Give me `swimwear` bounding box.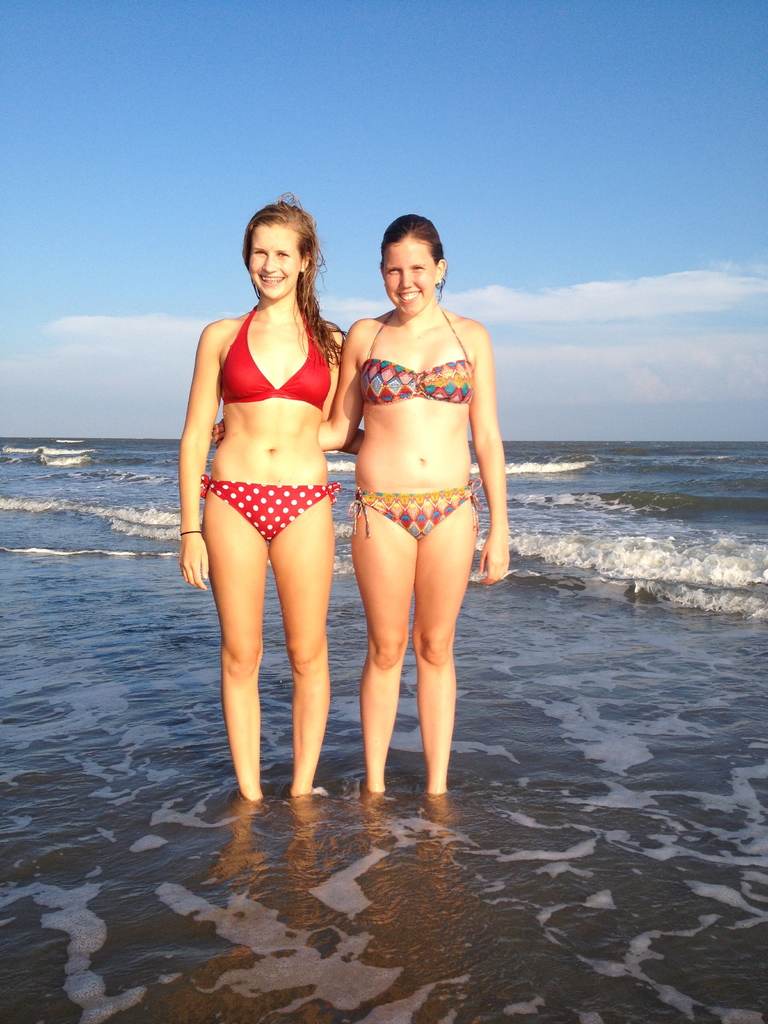
l=220, t=307, r=337, b=413.
